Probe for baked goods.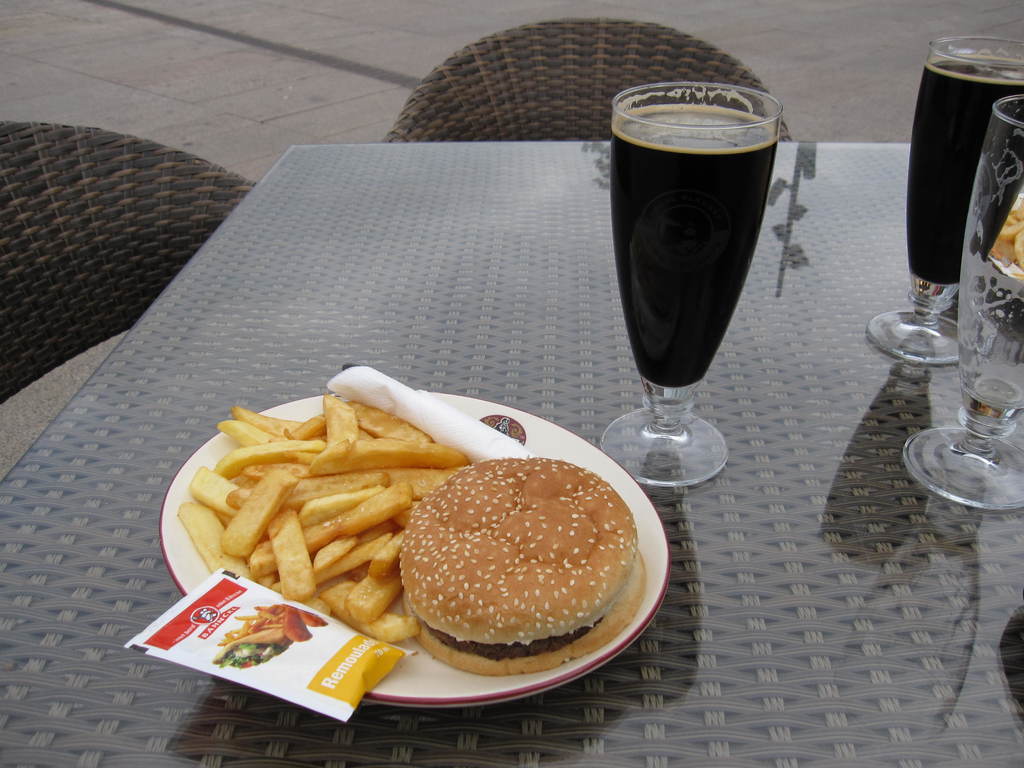
Probe result: Rect(396, 449, 643, 689).
